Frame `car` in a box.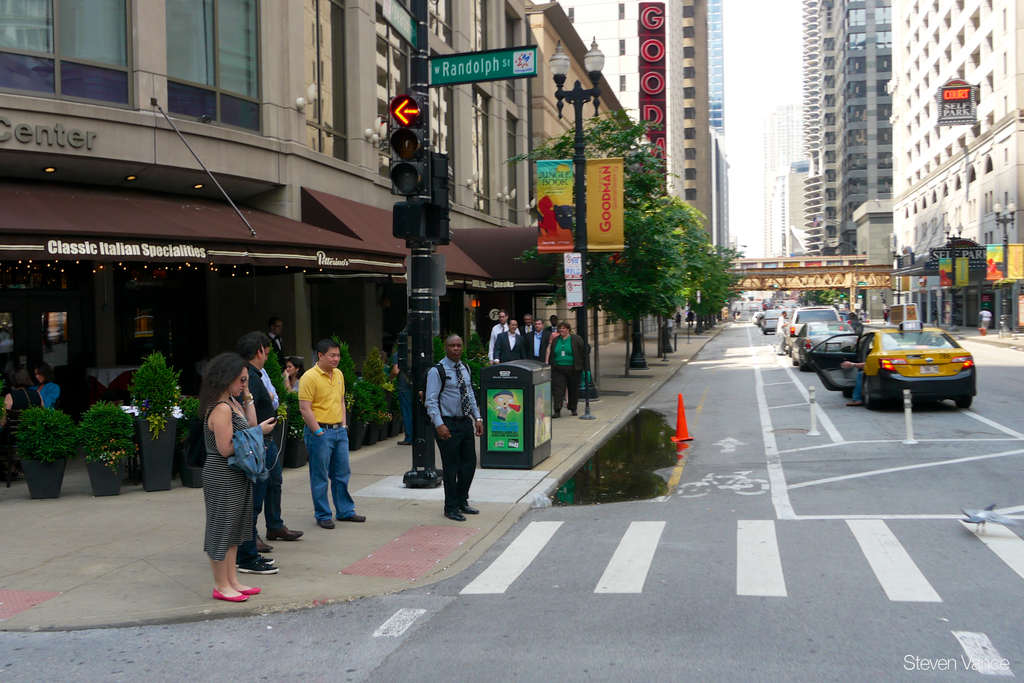
left=791, top=315, right=859, bottom=370.
